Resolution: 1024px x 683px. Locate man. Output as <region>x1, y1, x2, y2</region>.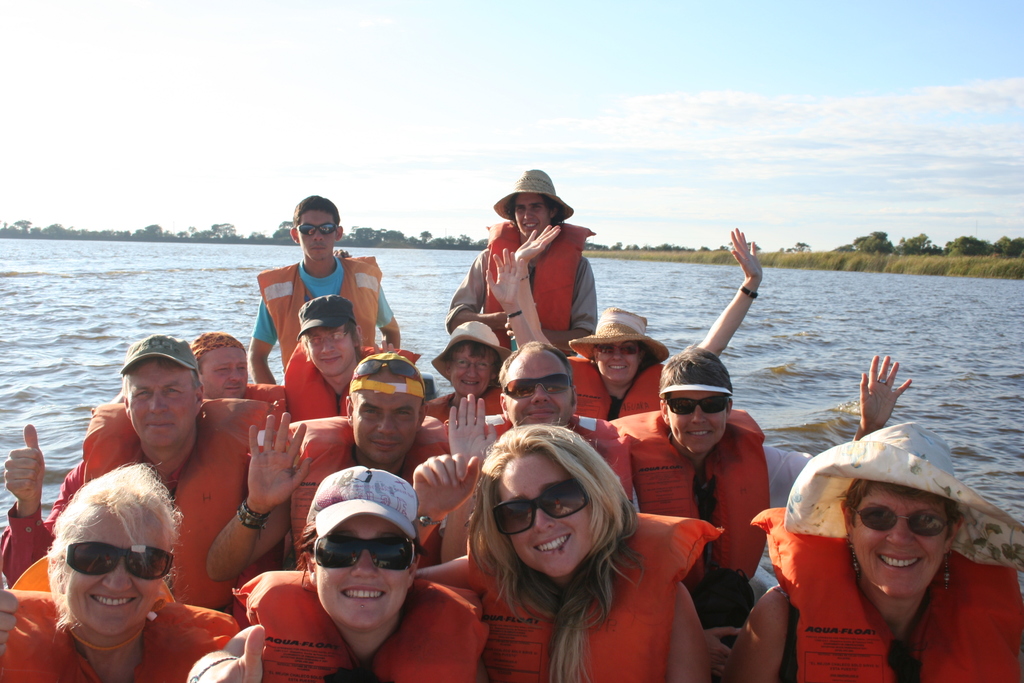
<region>274, 295, 399, 423</region>.
